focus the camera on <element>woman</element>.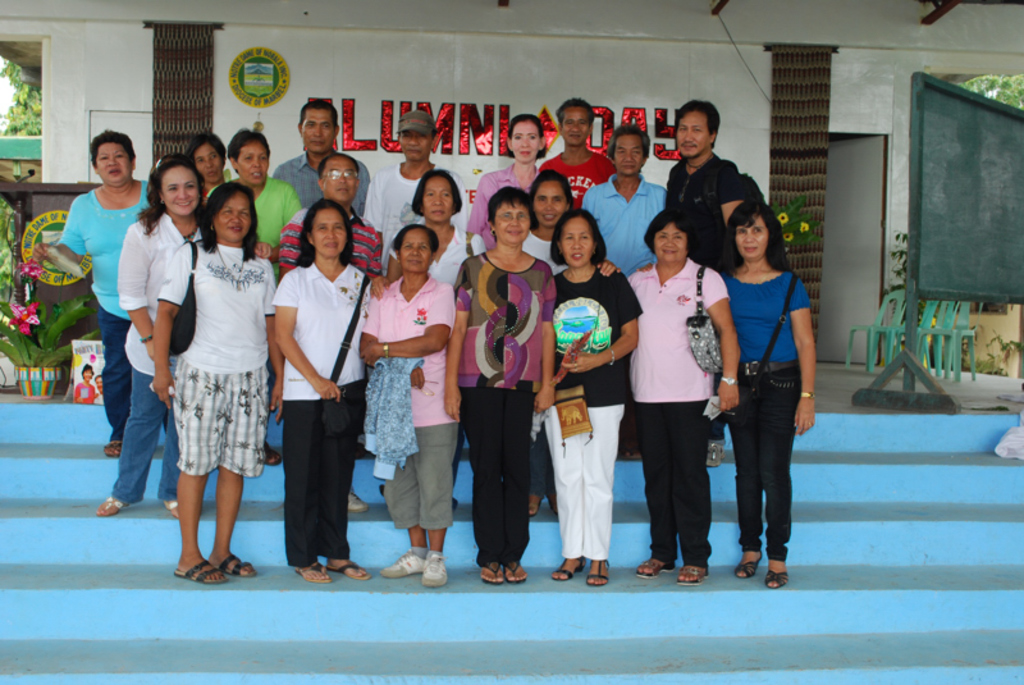
Focus region: x1=32 y1=127 x2=154 y2=457.
